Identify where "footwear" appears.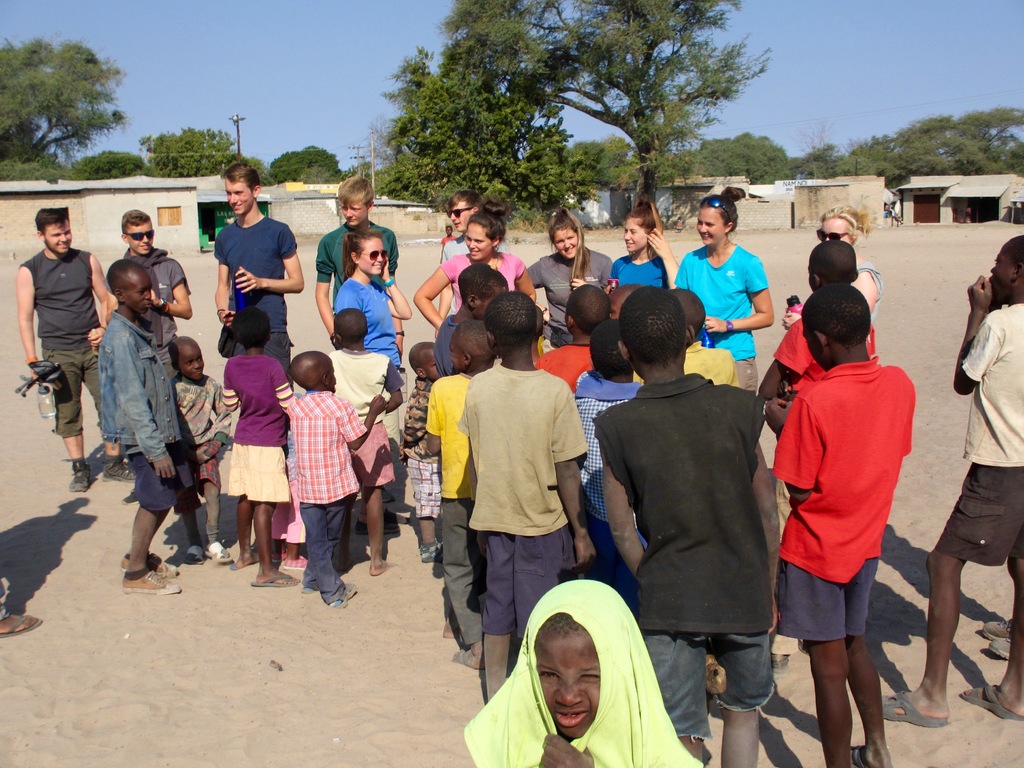
Appears at 960 680 1023 719.
